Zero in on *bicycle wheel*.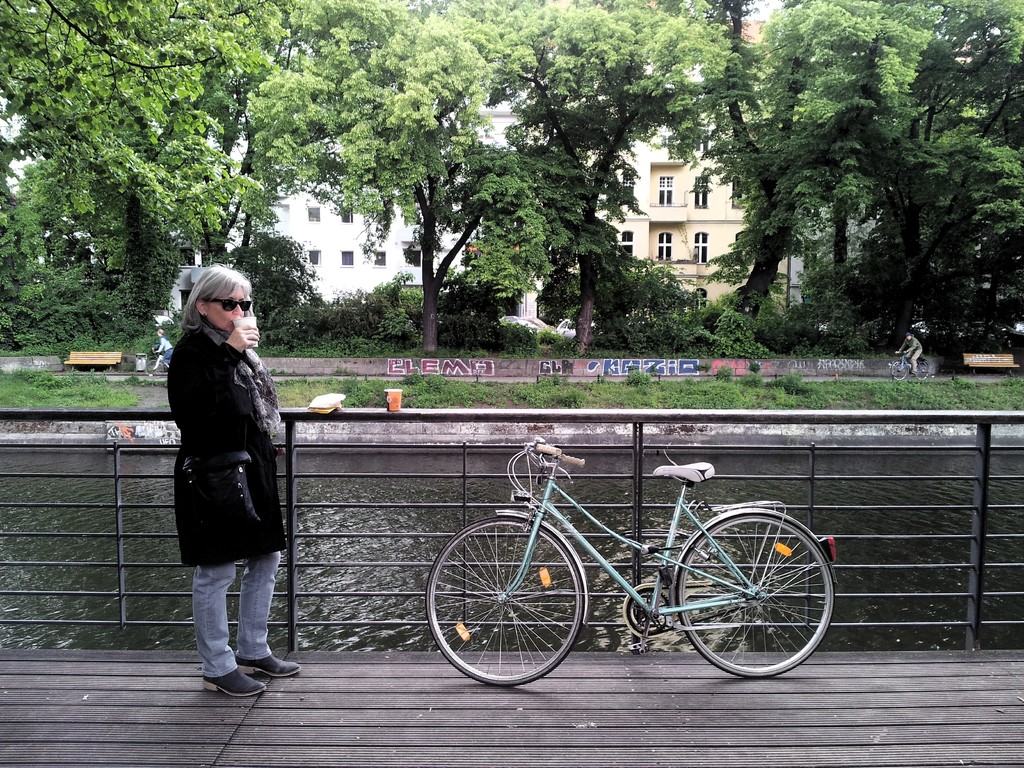
Zeroed in: left=424, top=514, right=586, bottom=684.
